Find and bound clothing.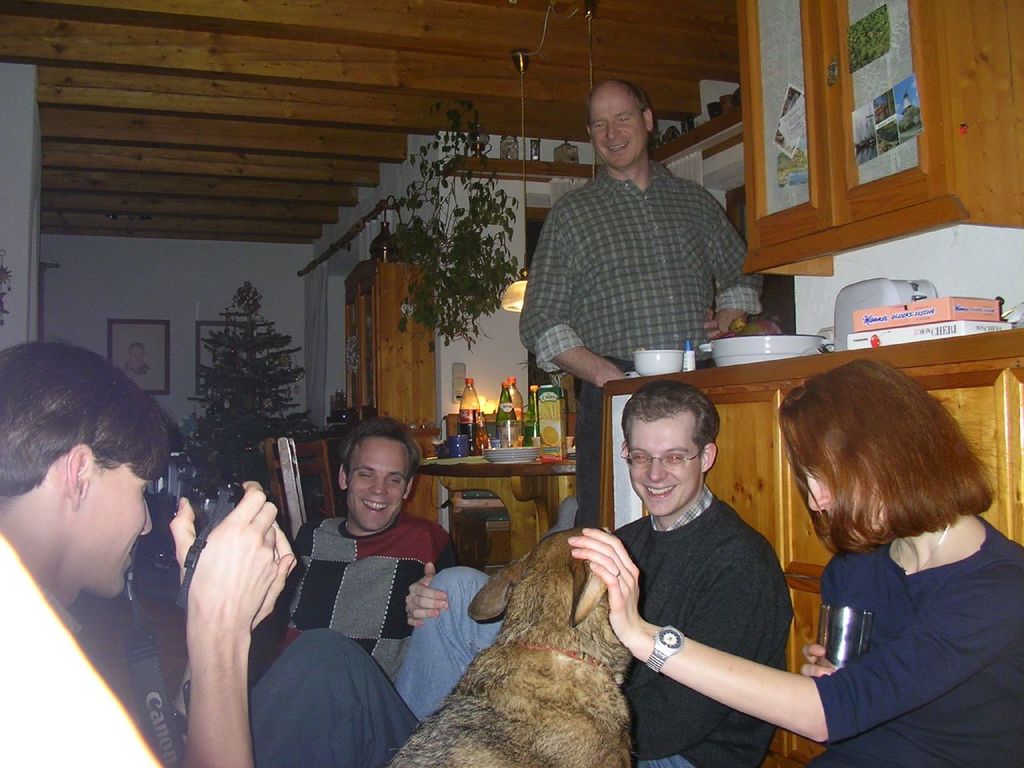
Bound: crop(269, 511, 455, 683).
